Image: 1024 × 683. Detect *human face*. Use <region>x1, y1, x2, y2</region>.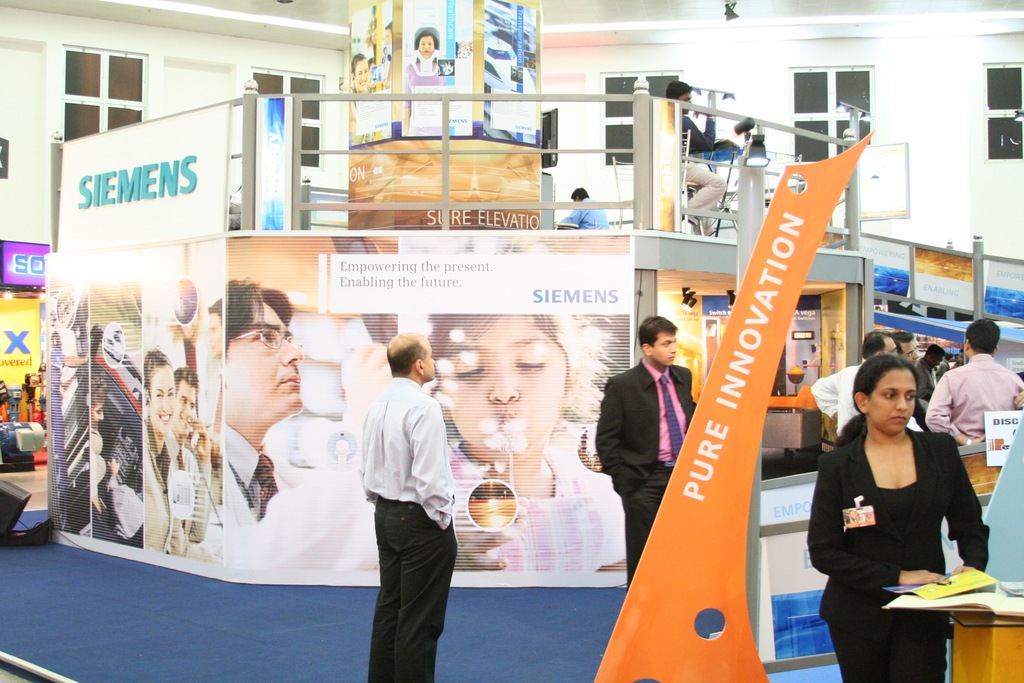
<region>650, 330, 676, 365</region>.
